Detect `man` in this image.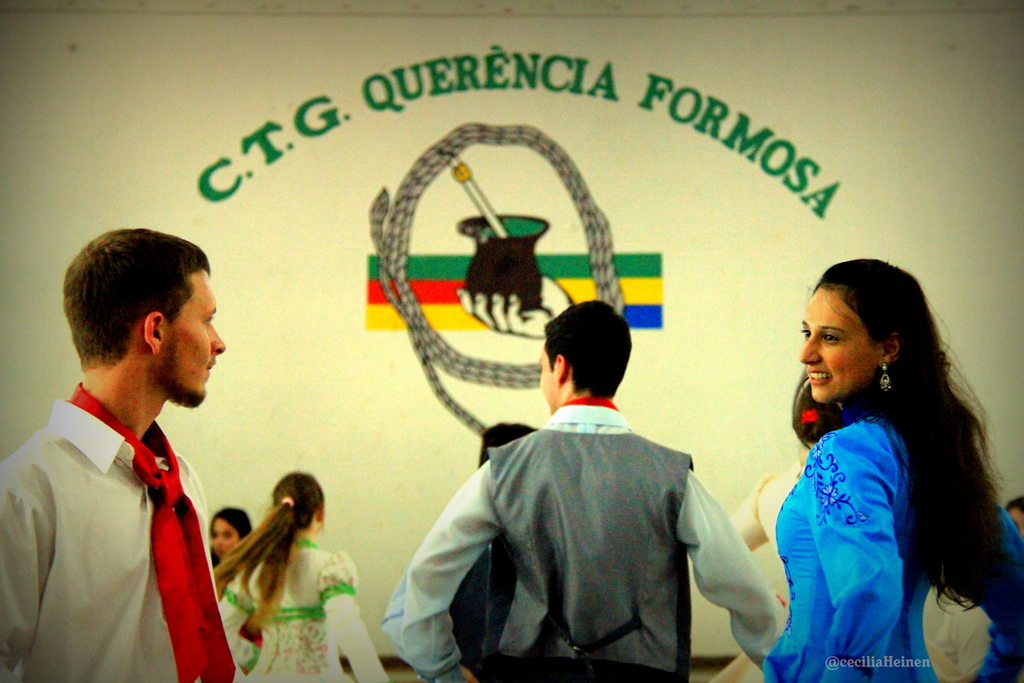
Detection: (0,224,238,682).
